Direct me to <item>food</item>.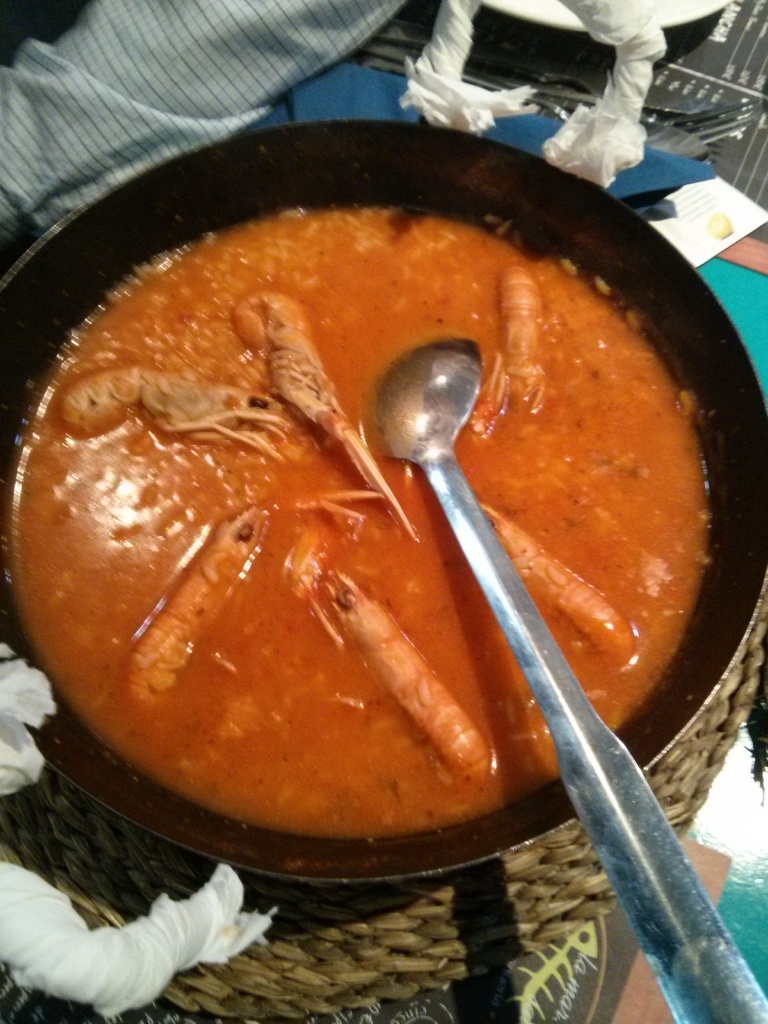
Direction: 24:235:709:883.
